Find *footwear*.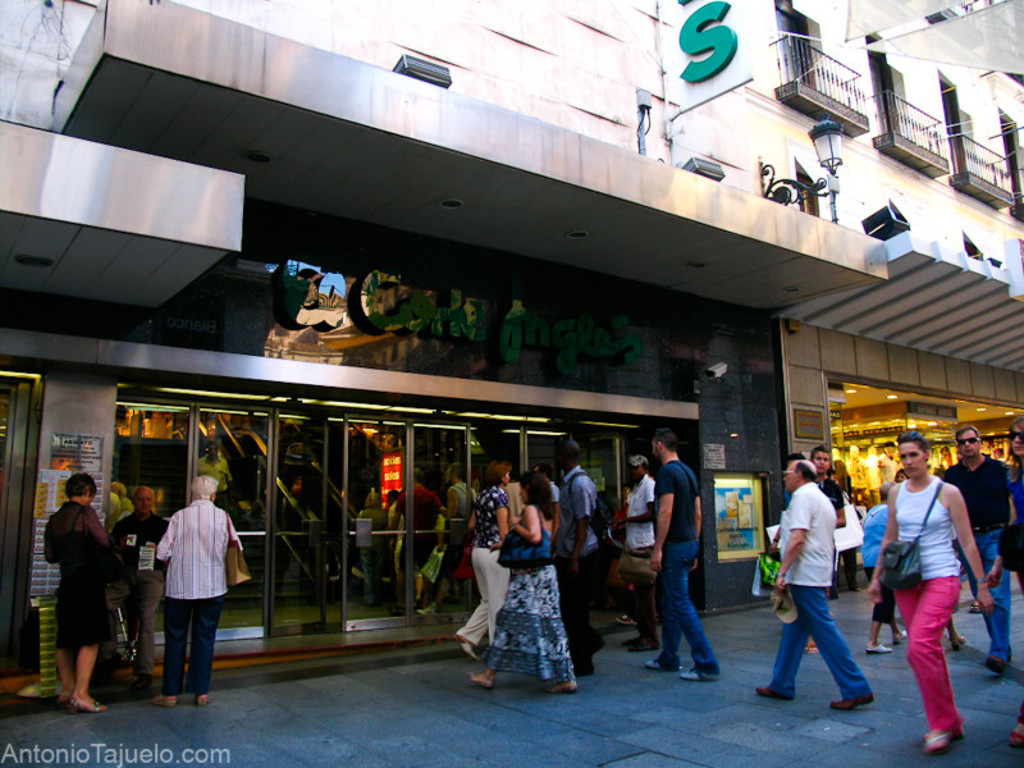
(x1=547, y1=677, x2=580, y2=694).
